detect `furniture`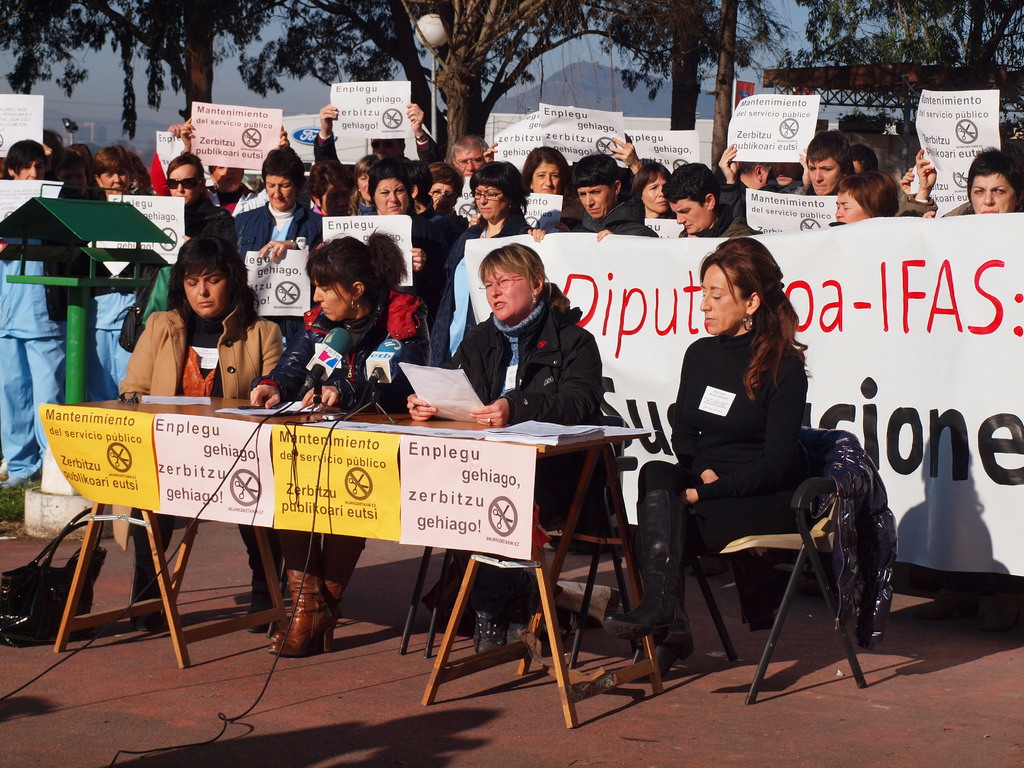
x1=399 y1=545 x2=435 y2=658
